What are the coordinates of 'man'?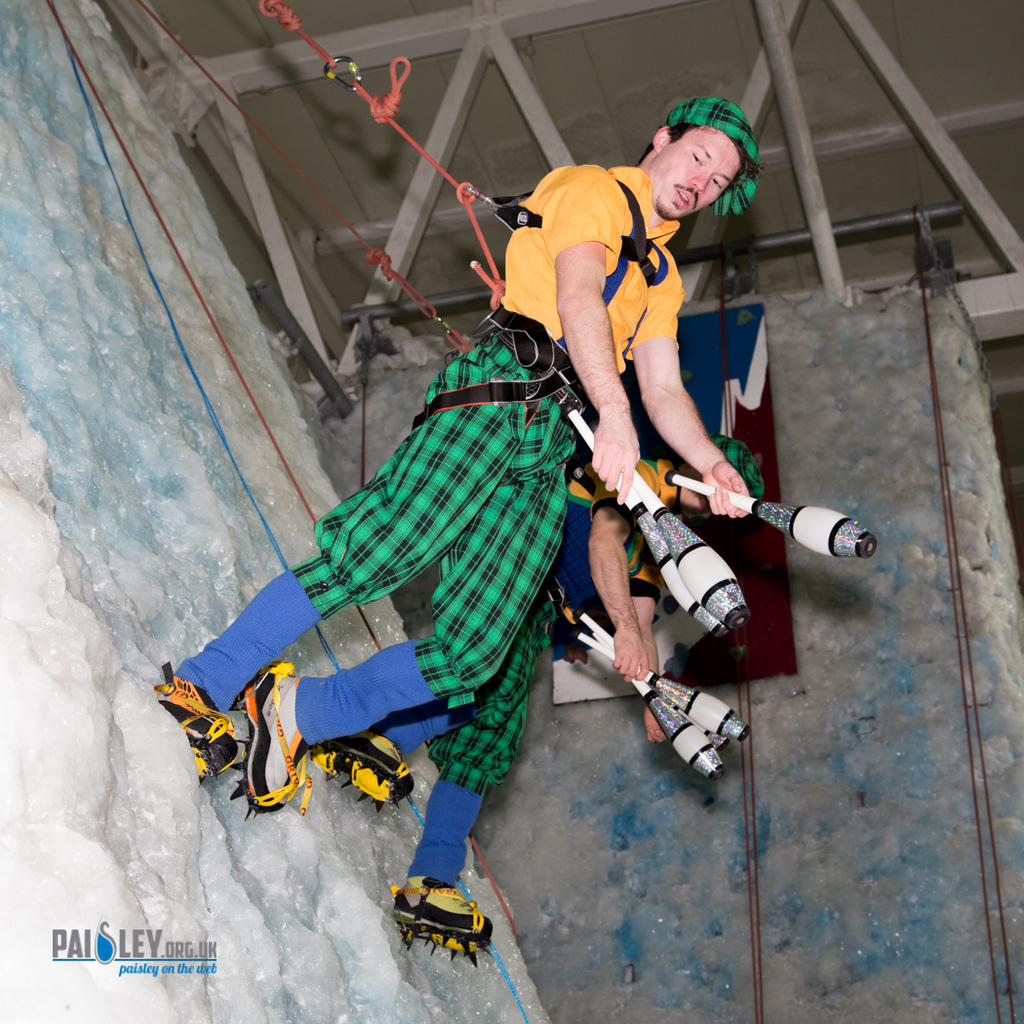
bbox=(277, 437, 766, 967).
